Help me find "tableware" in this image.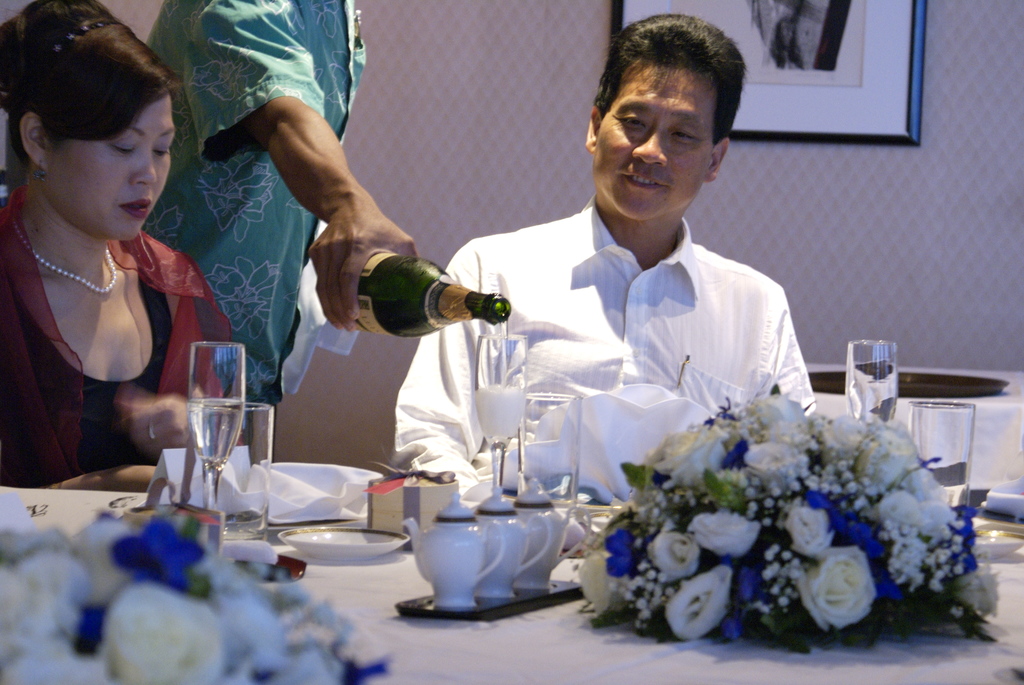
Found it: 897/397/981/510.
